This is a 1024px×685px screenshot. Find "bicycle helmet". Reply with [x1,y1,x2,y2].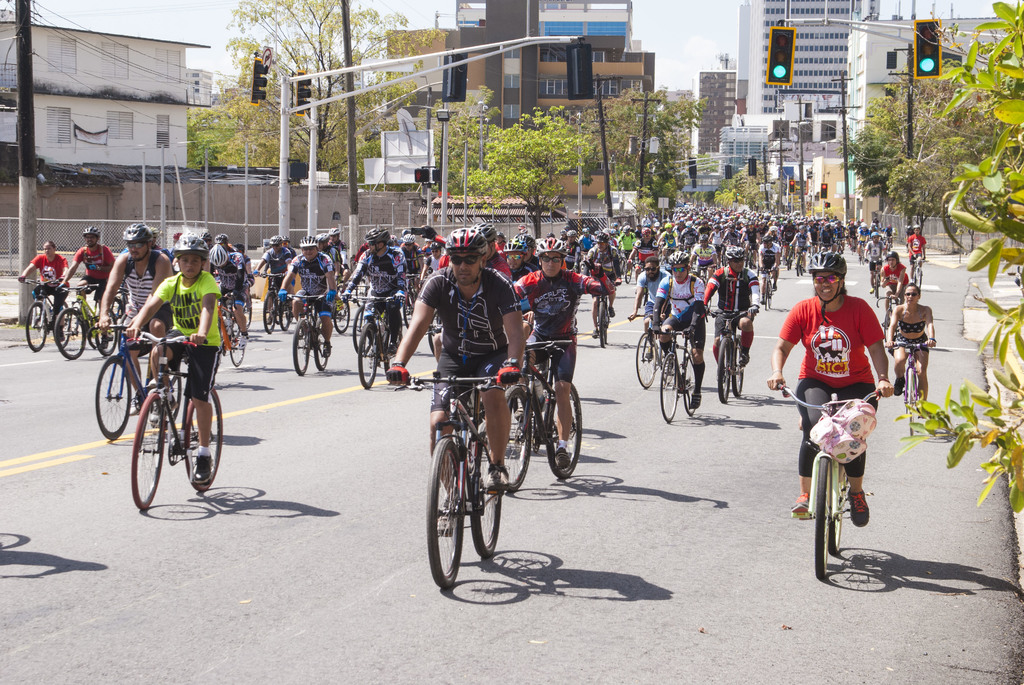
[330,228,340,233].
